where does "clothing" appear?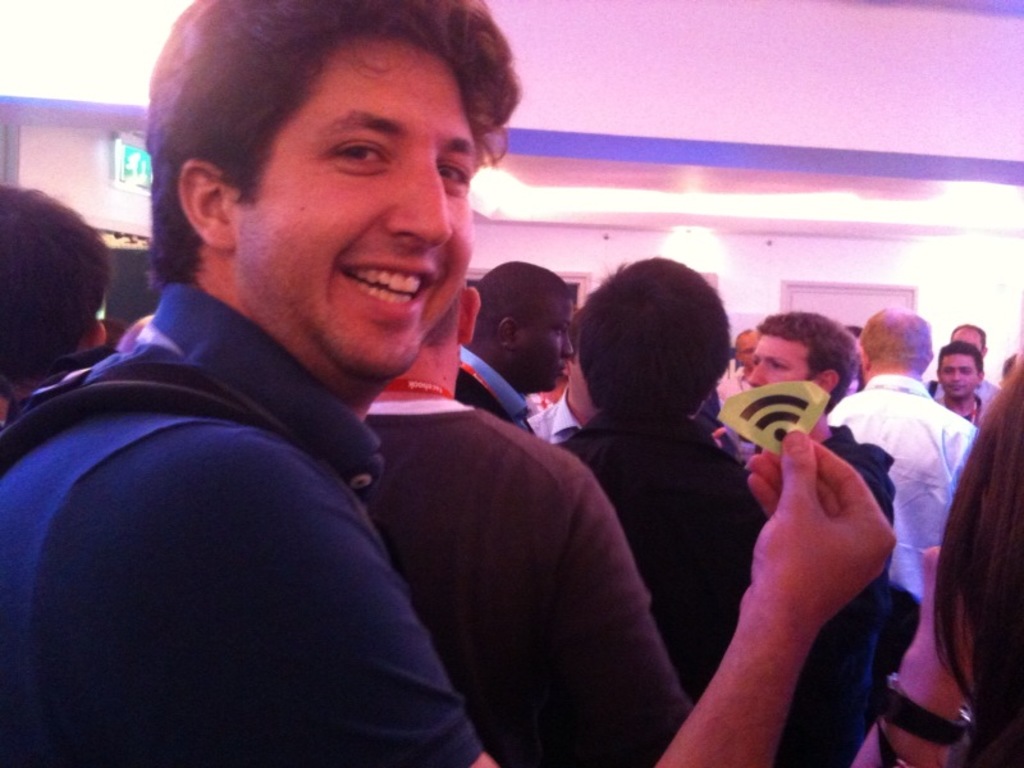
Appears at (x1=357, y1=389, x2=691, y2=767).
